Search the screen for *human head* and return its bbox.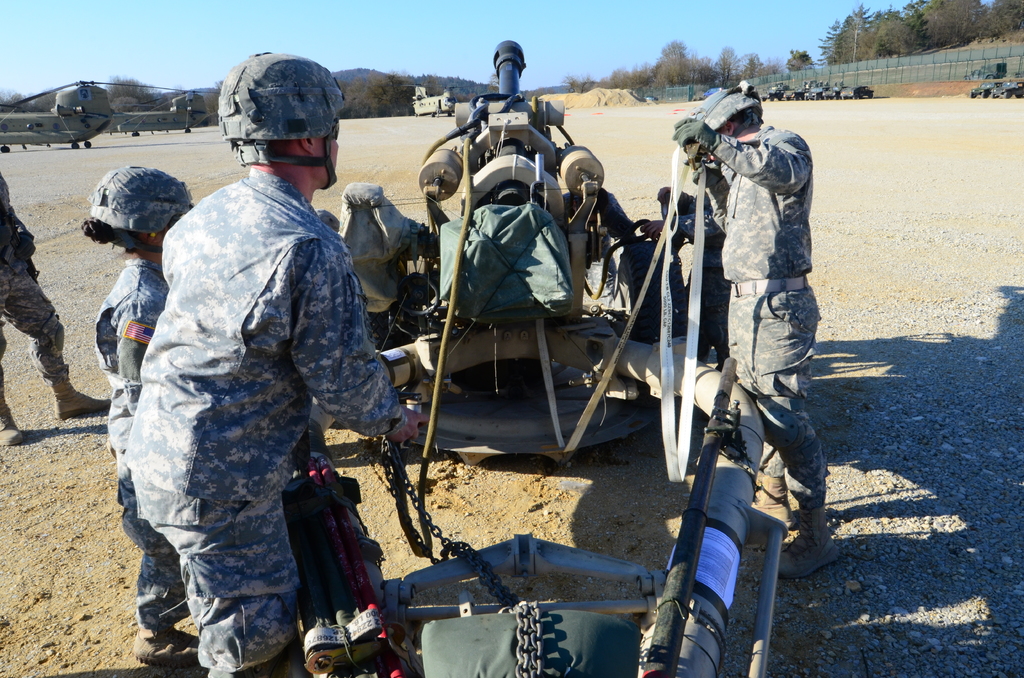
Found: 218:49:344:186.
